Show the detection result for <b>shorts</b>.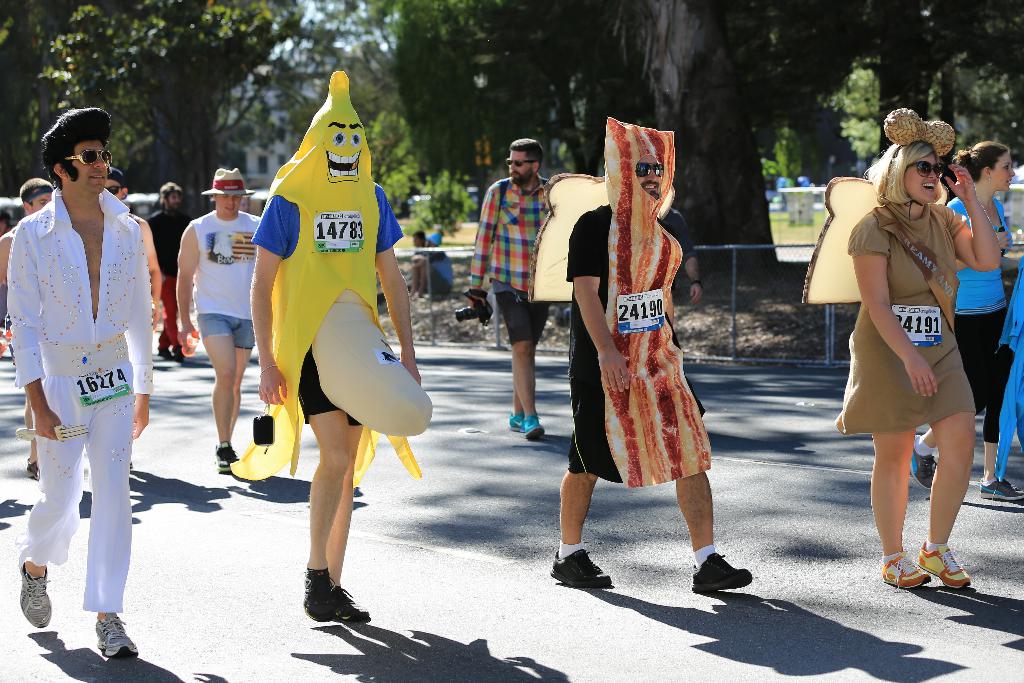
region(196, 311, 254, 346).
